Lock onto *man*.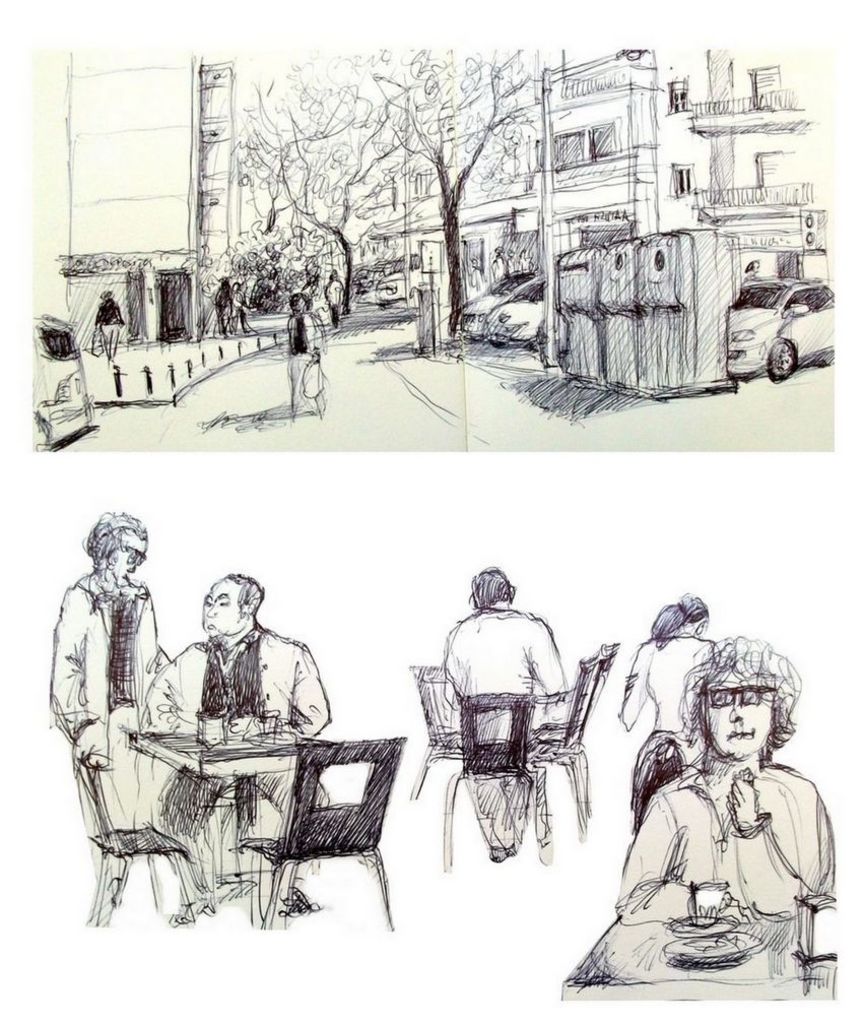
Locked: <box>630,638,831,918</box>.
